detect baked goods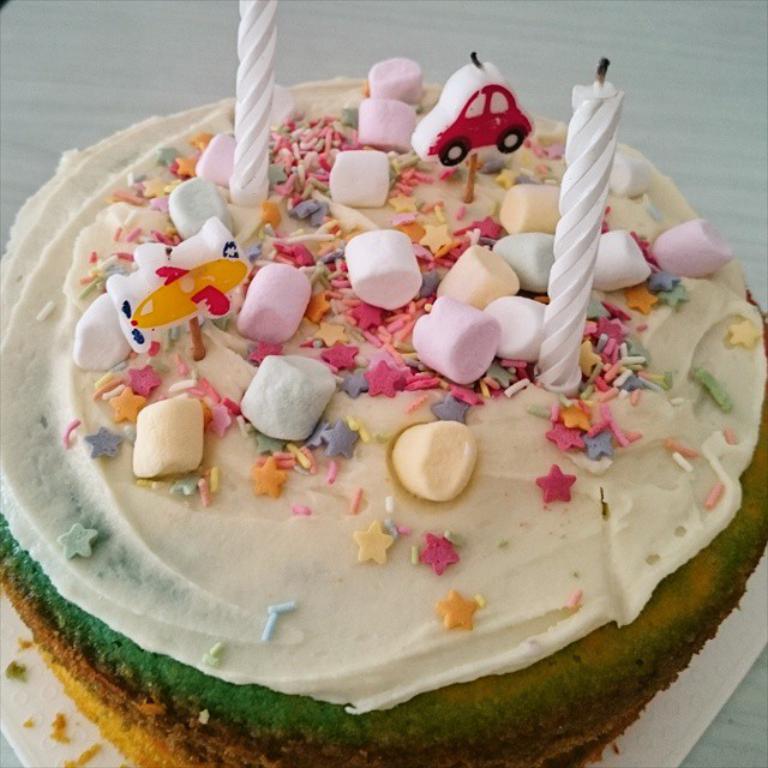
l=0, t=76, r=767, b=767
